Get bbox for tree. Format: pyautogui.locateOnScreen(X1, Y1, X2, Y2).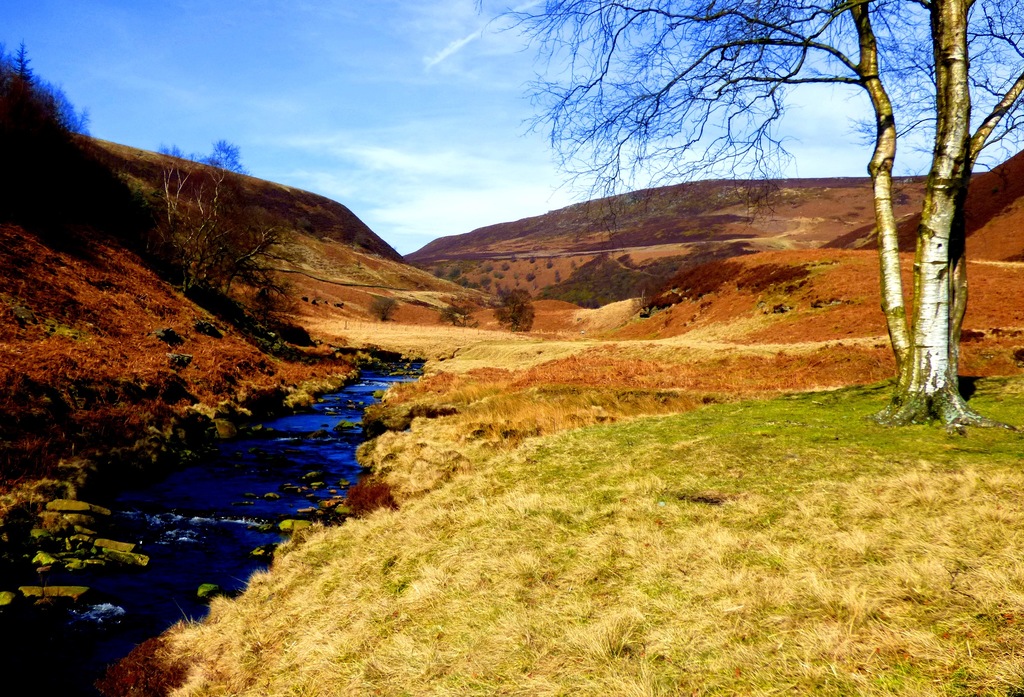
pyautogui.locateOnScreen(205, 142, 254, 171).
